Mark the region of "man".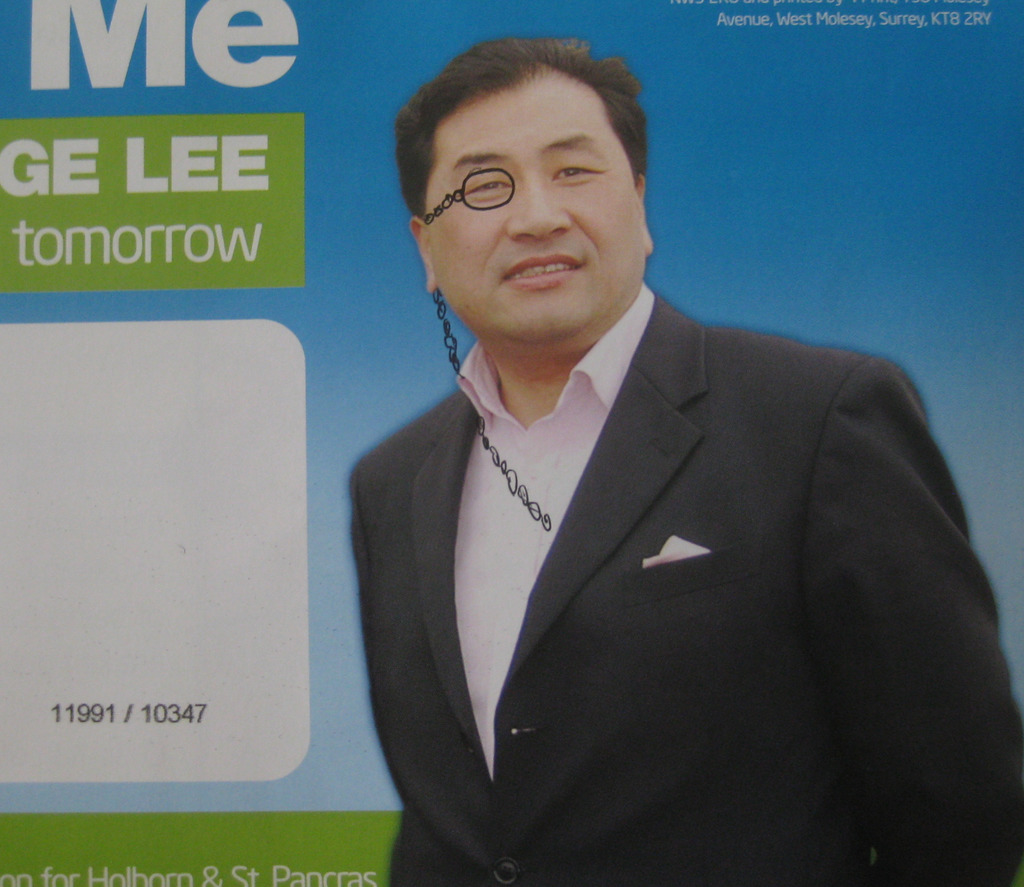
Region: {"left": 260, "top": 44, "right": 1001, "bottom": 883}.
